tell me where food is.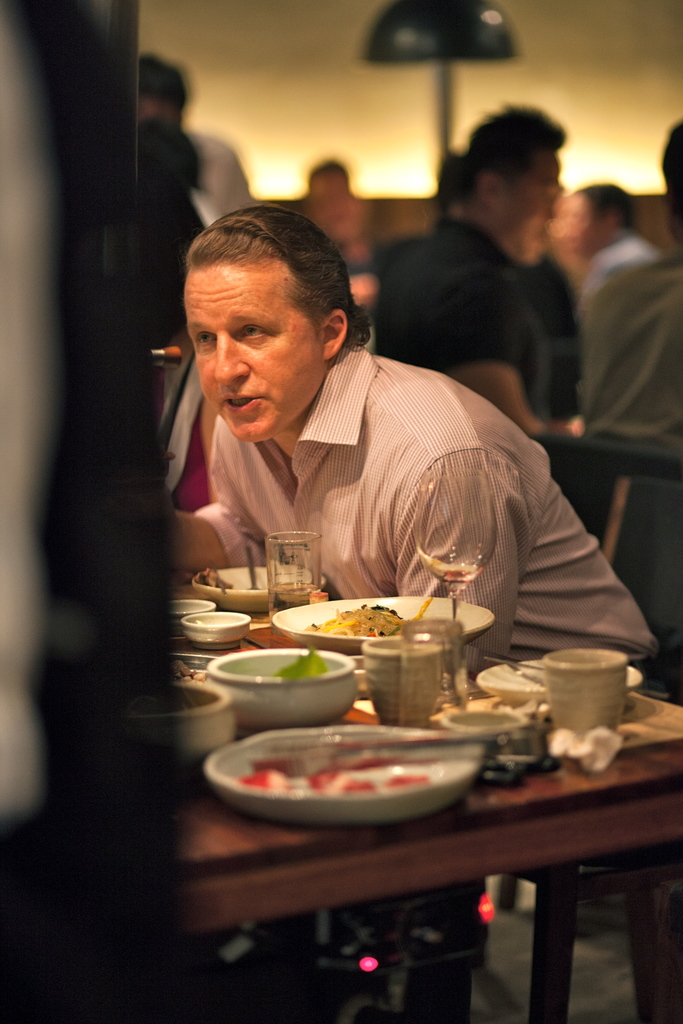
food is at (x1=304, y1=600, x2=434, y2=640).
